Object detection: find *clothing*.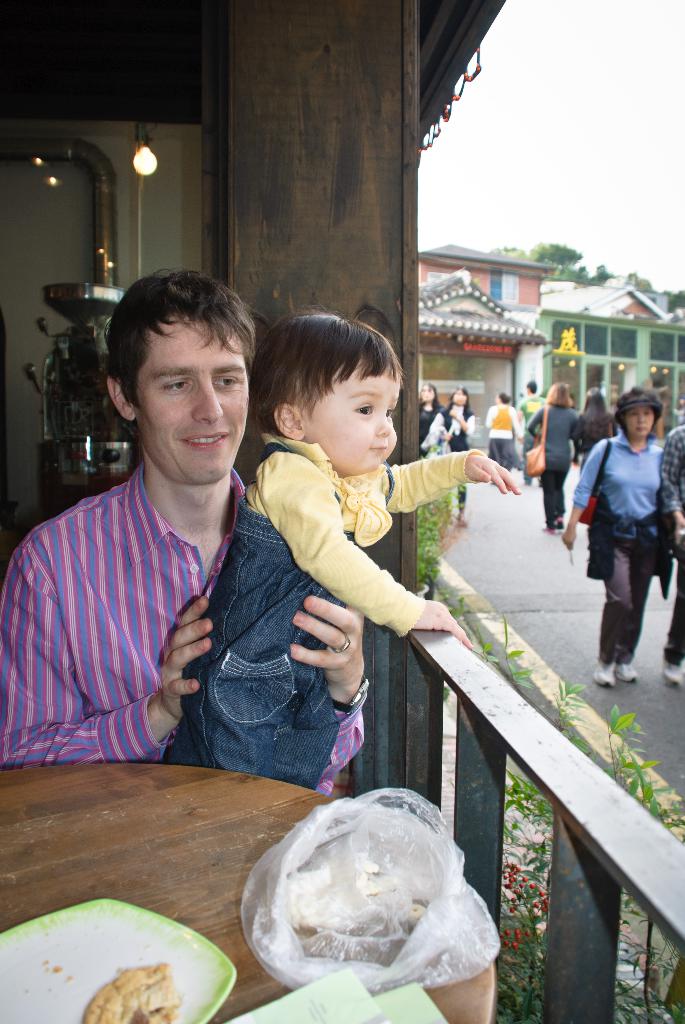
(x1=15, y1=396, x2=271, y2=800).
